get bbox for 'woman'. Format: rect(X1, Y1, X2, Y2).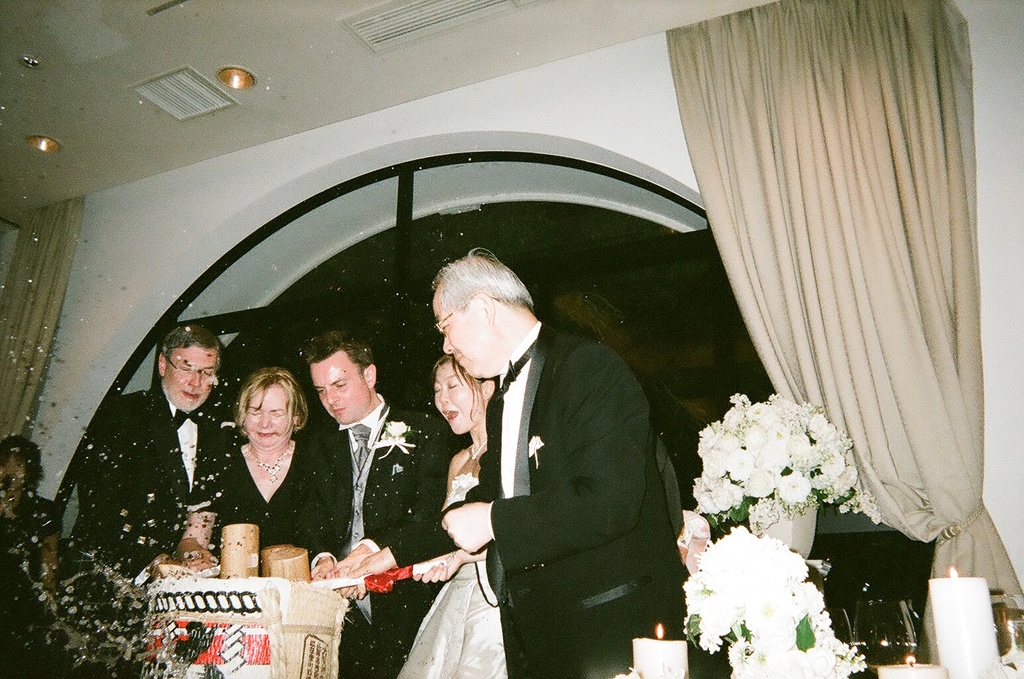
rect(392, 353, 506, 678).
